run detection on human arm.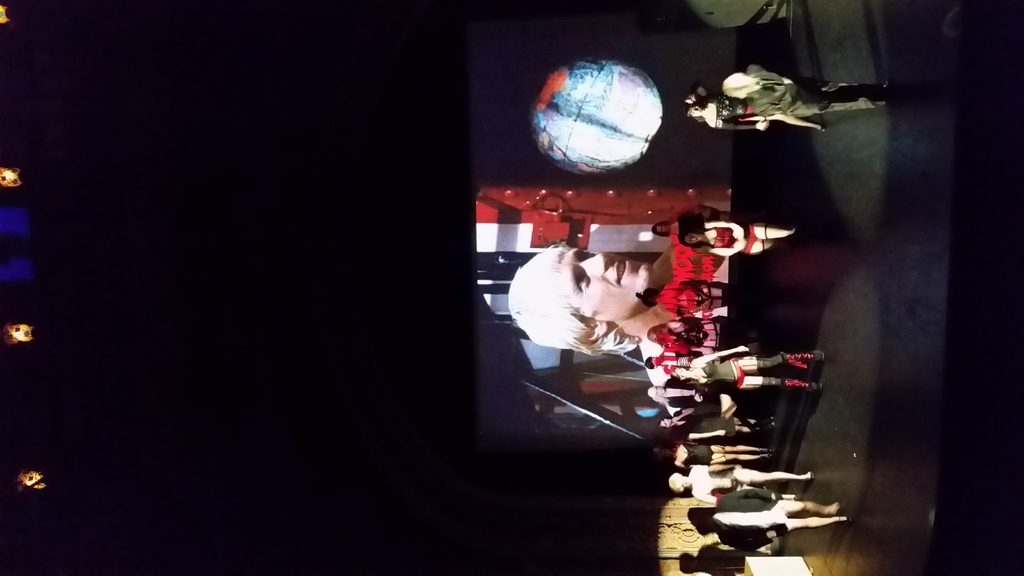
Result: {"x1": 696, "y1": 461, "x2": 743, "y2": 474}.
